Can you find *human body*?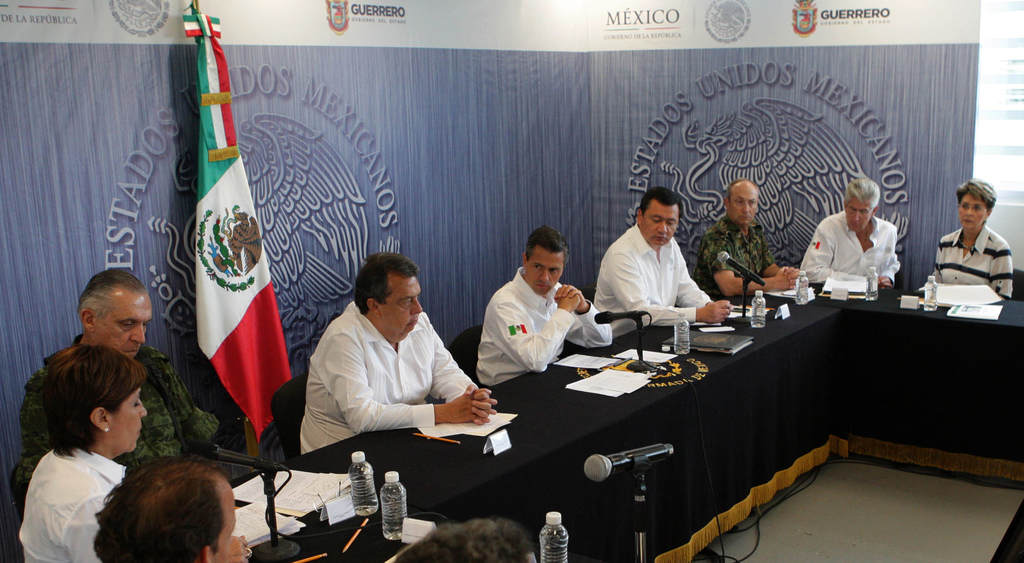
Yes, bounding box: detection(694, 215, 794, 297).
